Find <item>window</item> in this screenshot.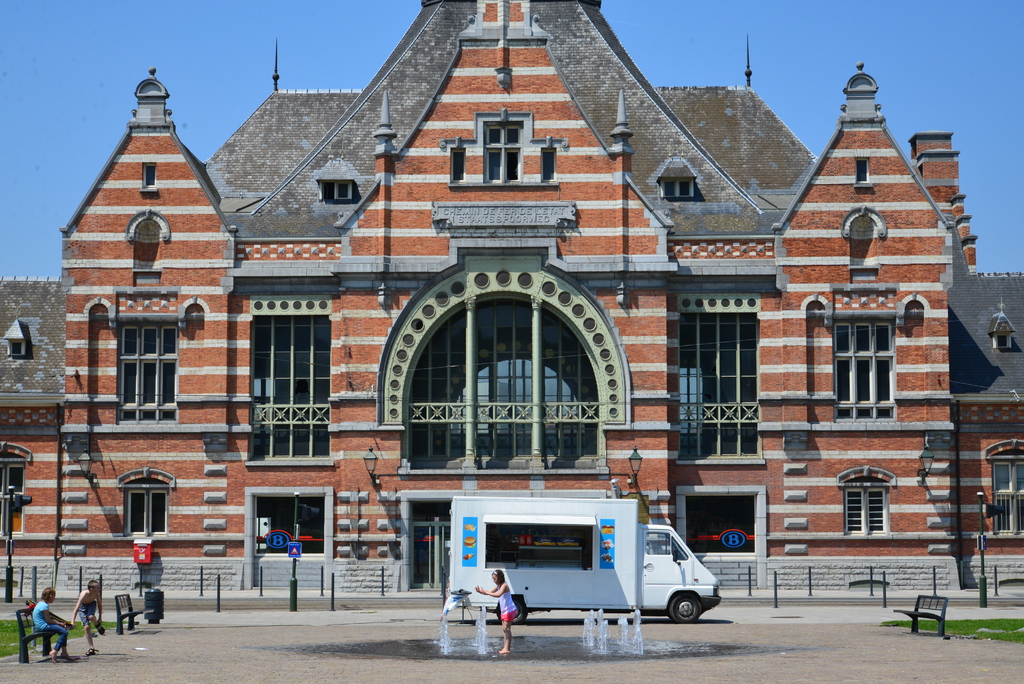
The bounding box for <item>window</item> is detection(116, 323, 177, 423).
